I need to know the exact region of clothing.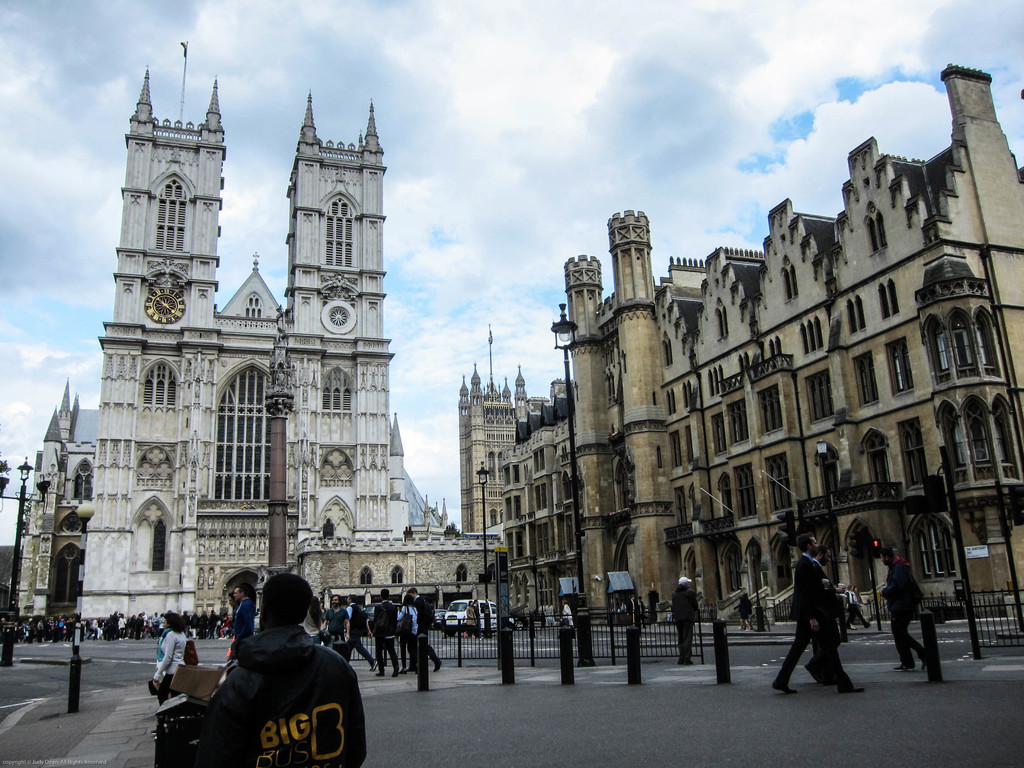
Region: (463, 606, 474, 638).
